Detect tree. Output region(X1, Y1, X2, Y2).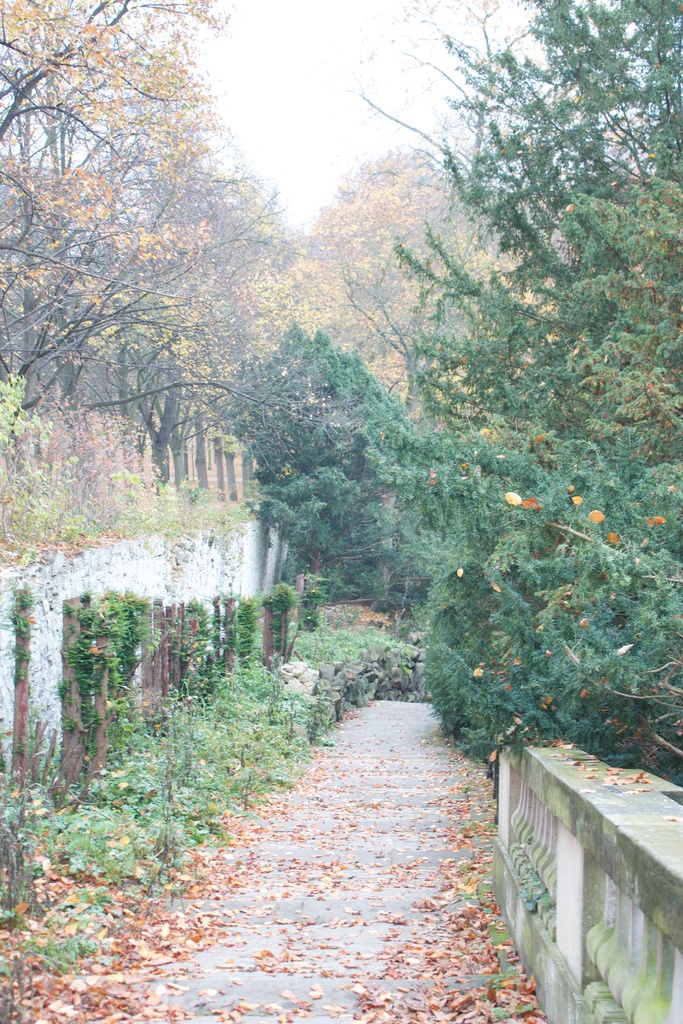
region(211, 310, 436, 630).
